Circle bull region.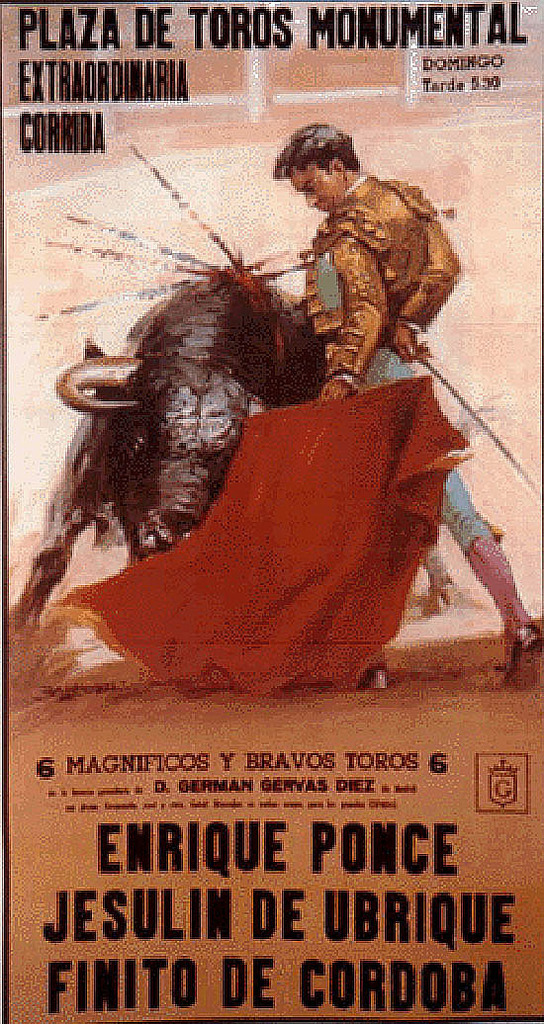
Region: pyautogui.locateOnScreen(6, 255, 327, 648).
